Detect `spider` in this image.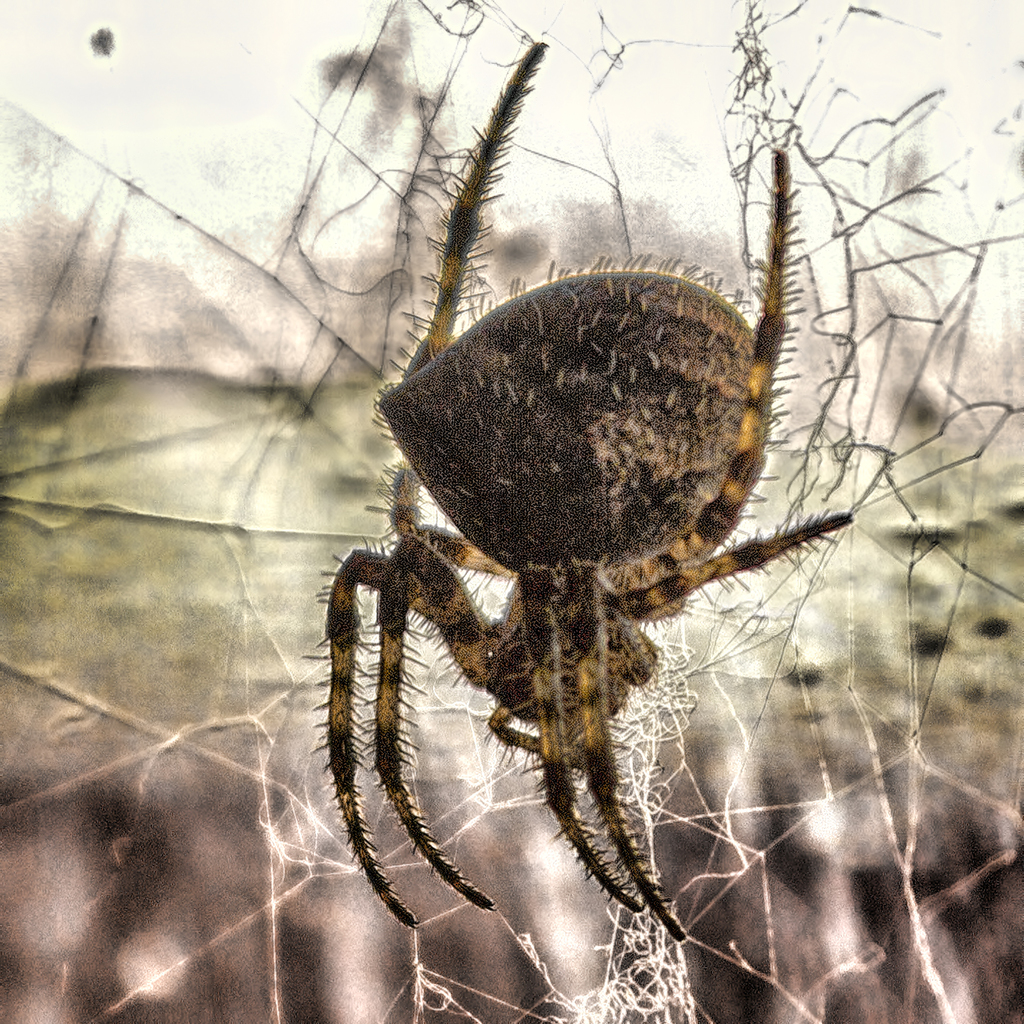
Detection: <bbox>299, 28, 859, 942</bbox>.
